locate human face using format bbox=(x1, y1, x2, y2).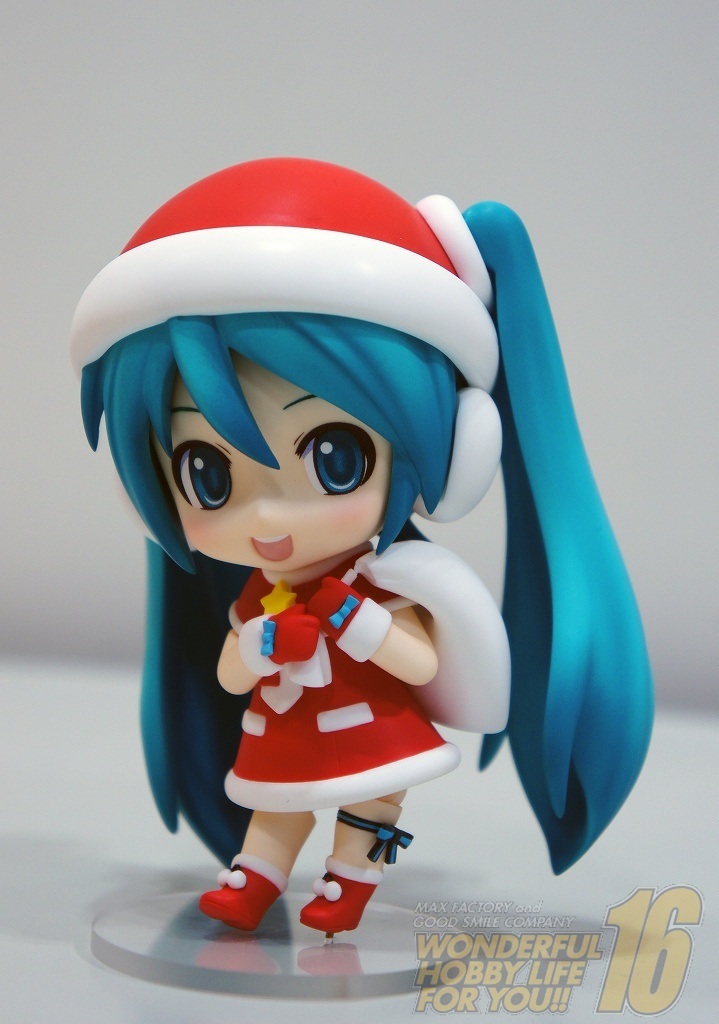
bbox=(140, 351, 385, 569).
